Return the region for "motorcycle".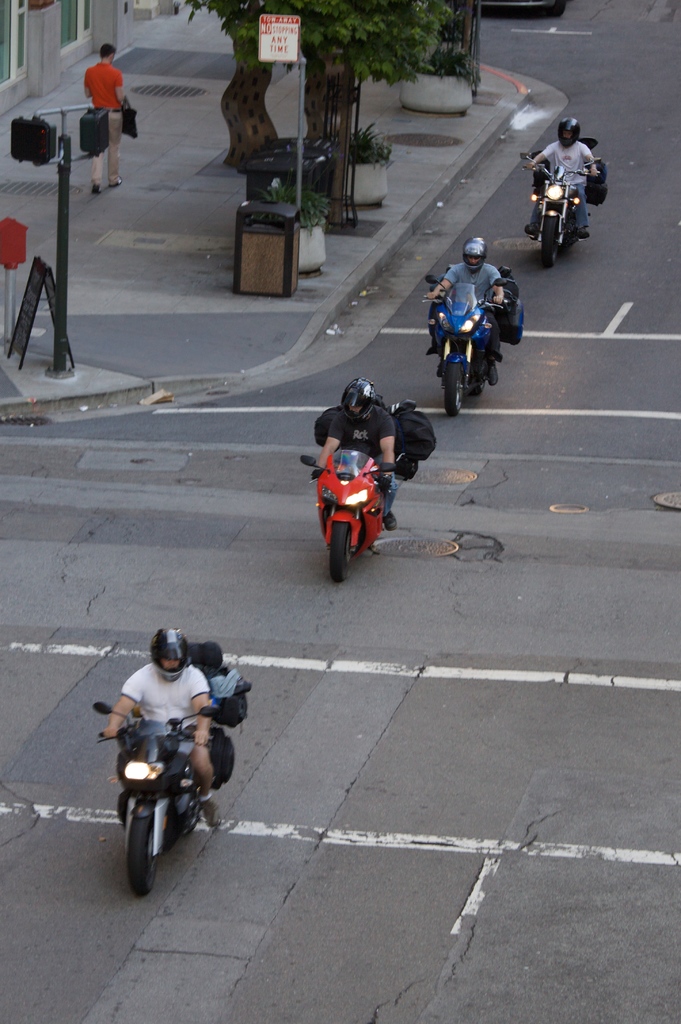
523, 154, 598, 264.
